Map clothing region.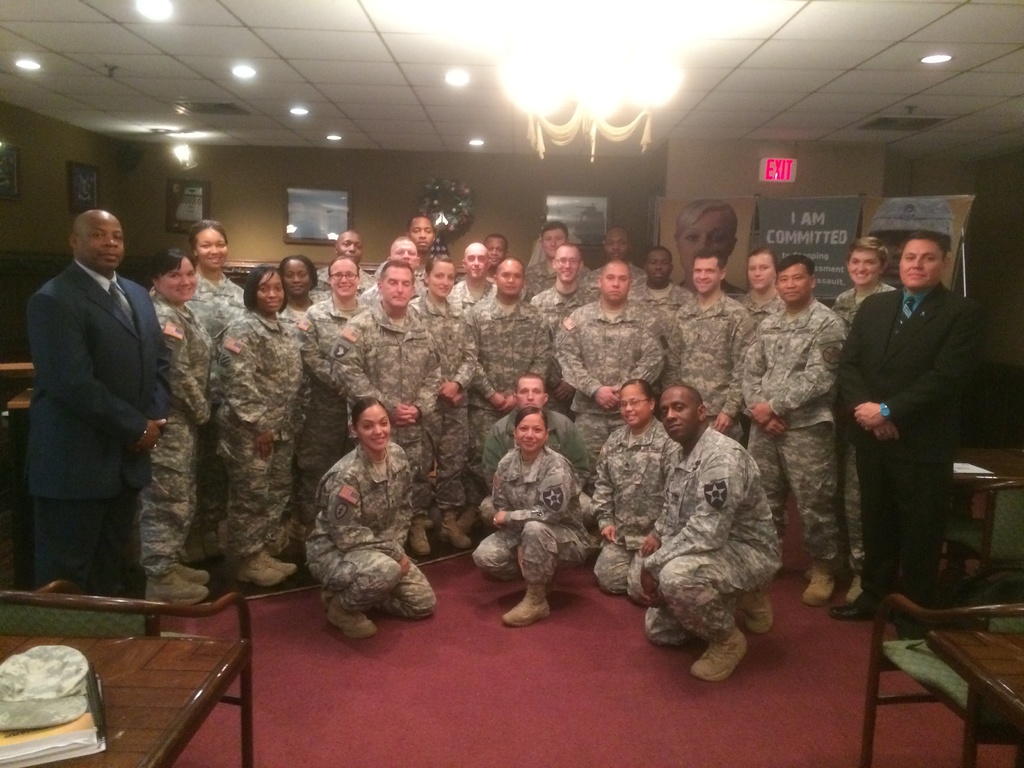
Mapped to box=[458, 439, 602, 587].
